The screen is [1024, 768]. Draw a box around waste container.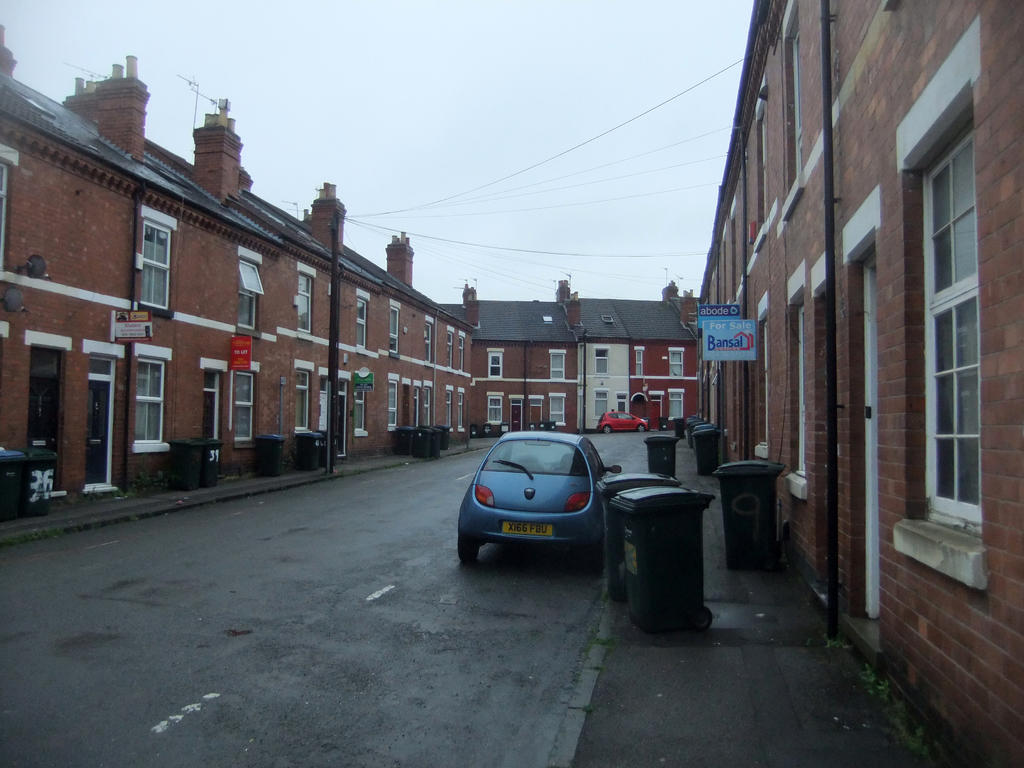
[left=0, top=444, right=28, bottom=522].
